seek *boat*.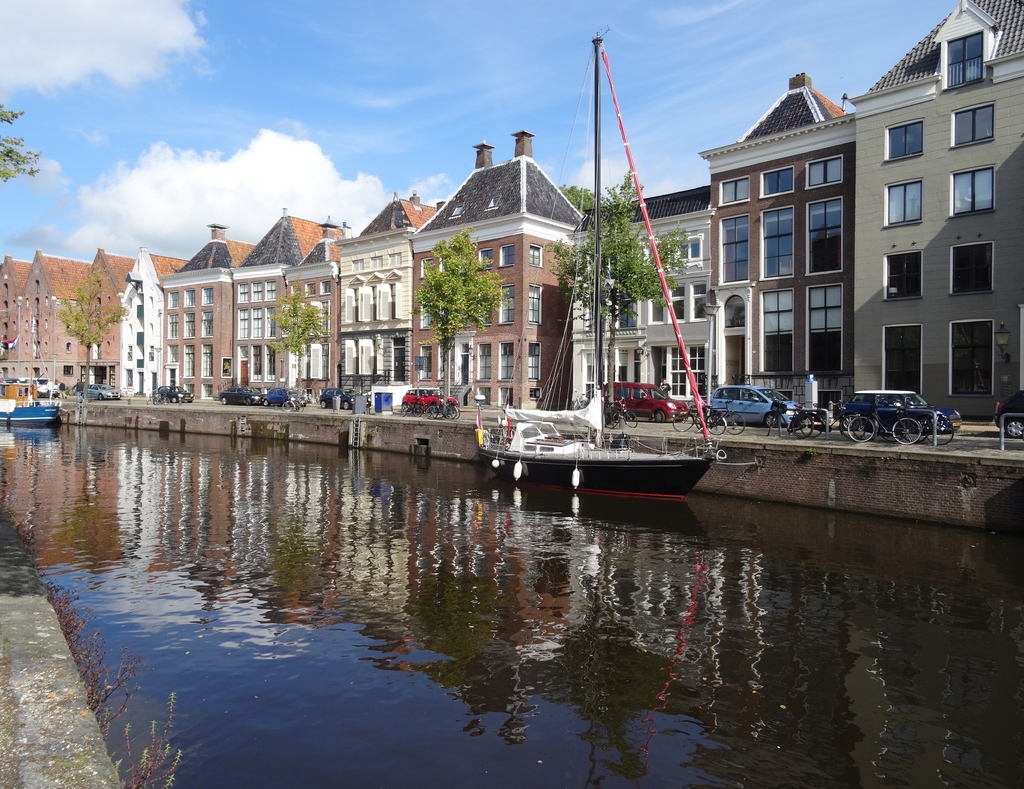
1/404/60/427.
